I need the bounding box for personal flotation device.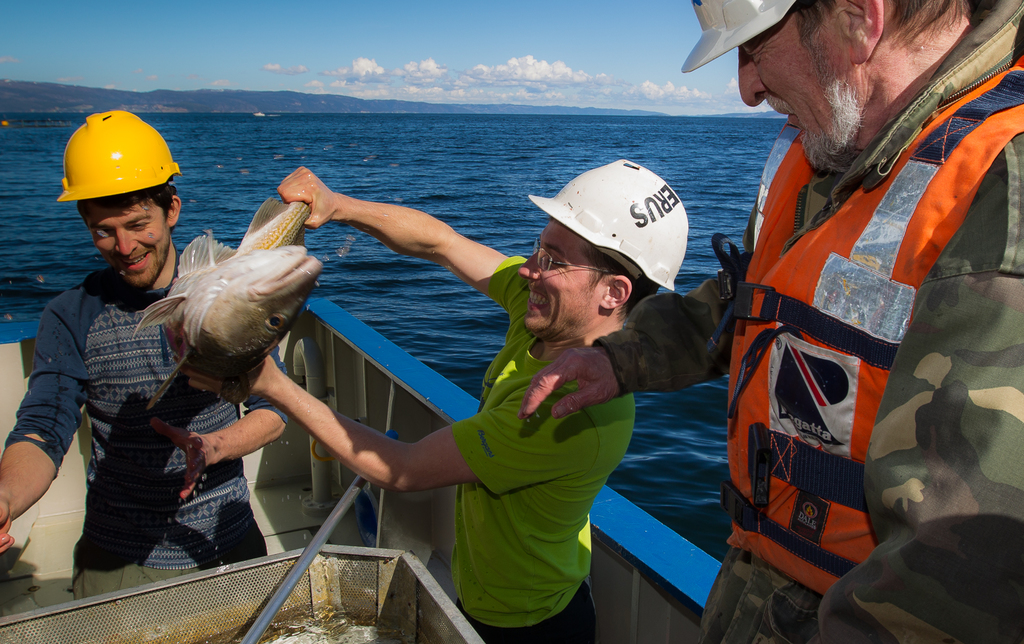
Here it is: (left=714, top=49, right=1023, bottom=598).
